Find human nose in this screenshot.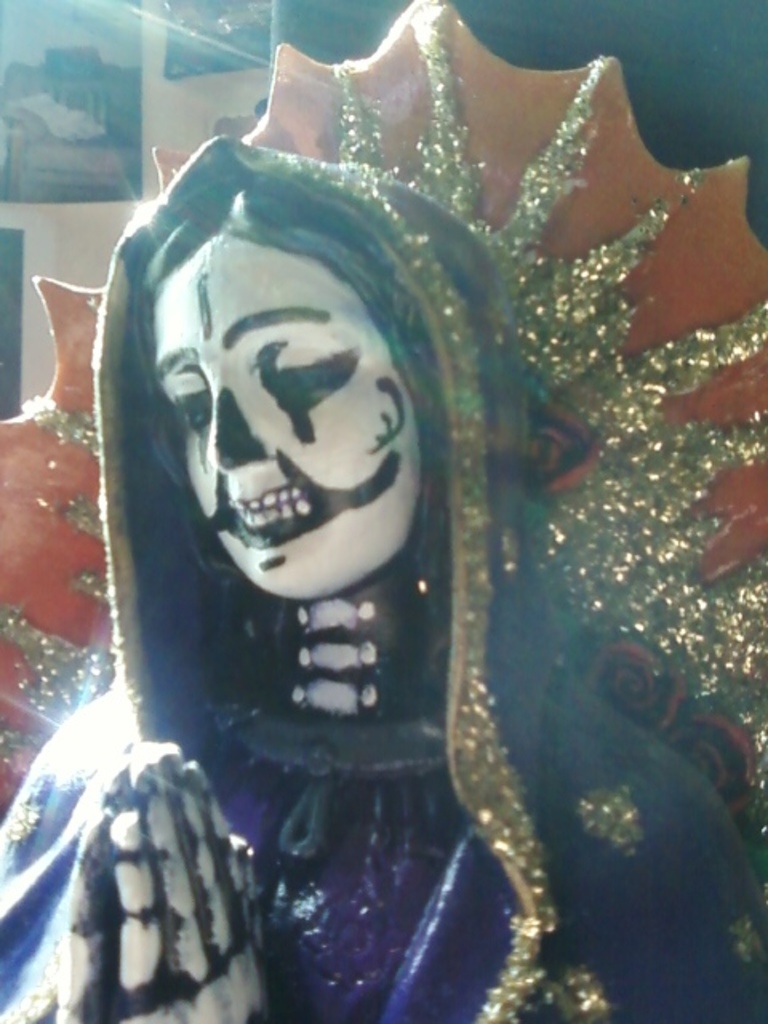
The bounding box for human nose is 205:368:277:475.
